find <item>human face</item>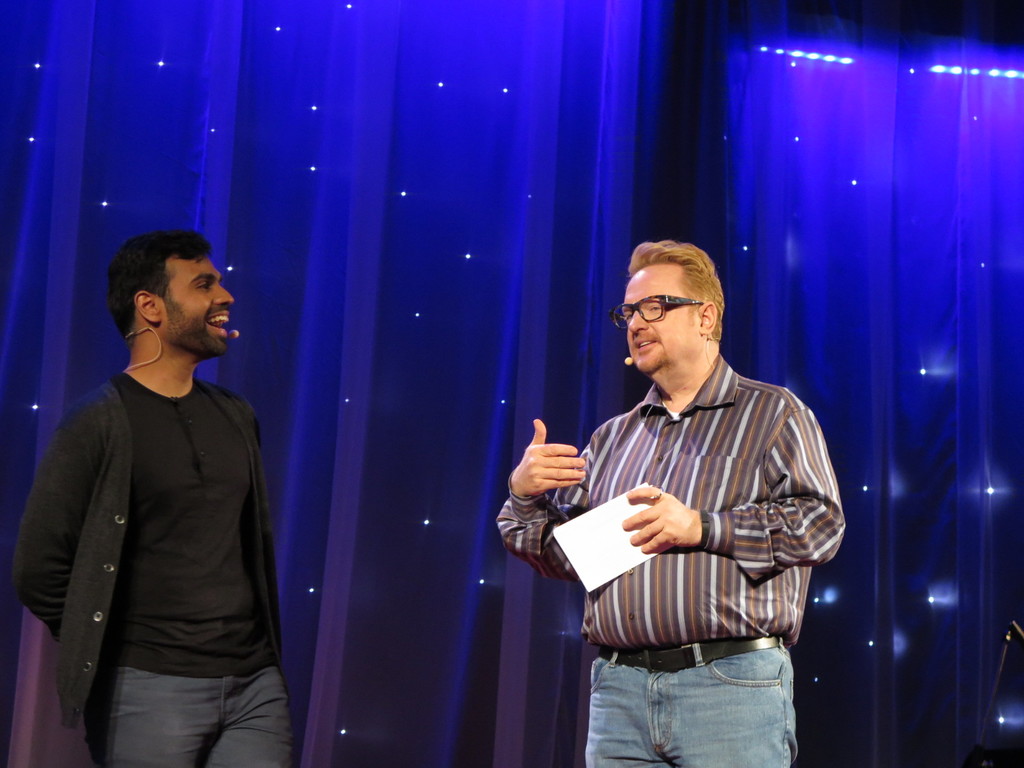
box(164, 260, 232, 357)
